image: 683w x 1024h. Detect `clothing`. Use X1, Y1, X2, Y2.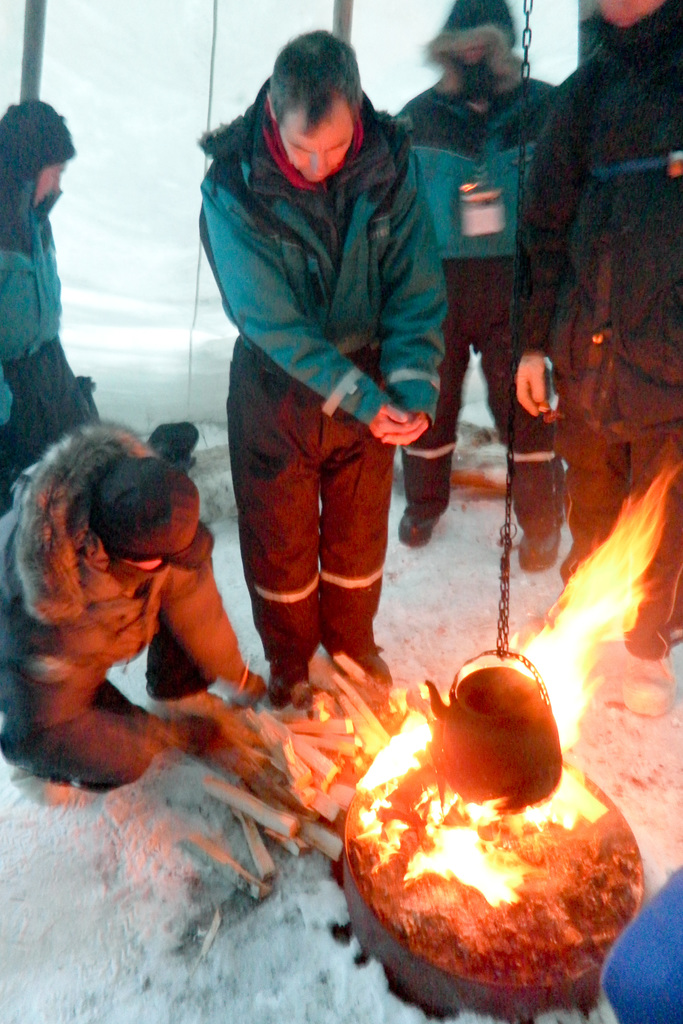
0, 175, 103, 501.
